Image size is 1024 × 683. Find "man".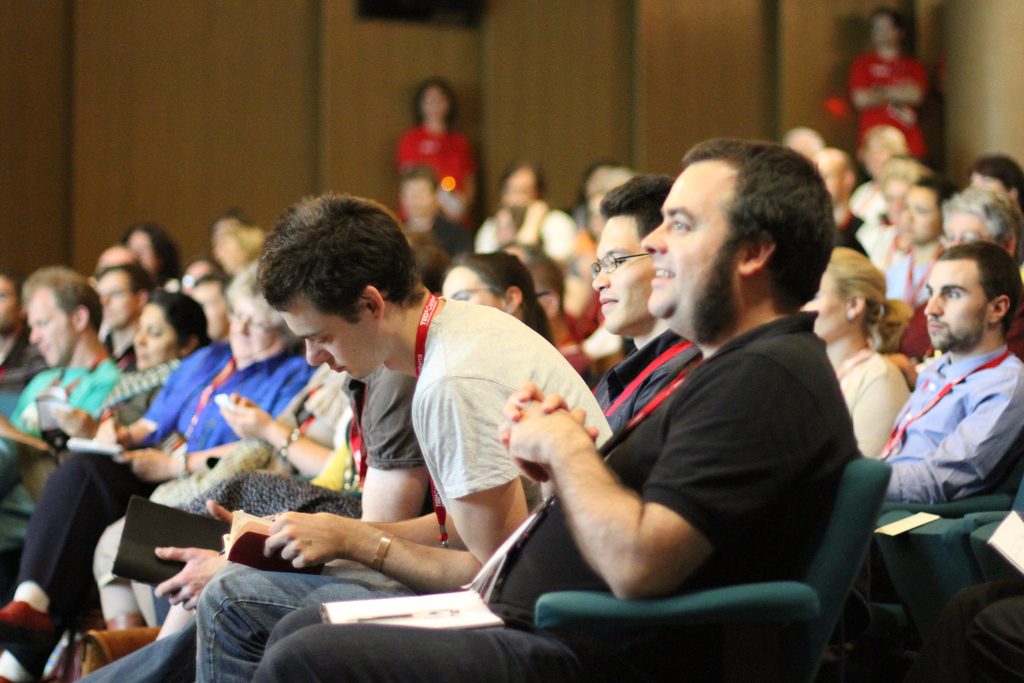
(783,127,824,157).
